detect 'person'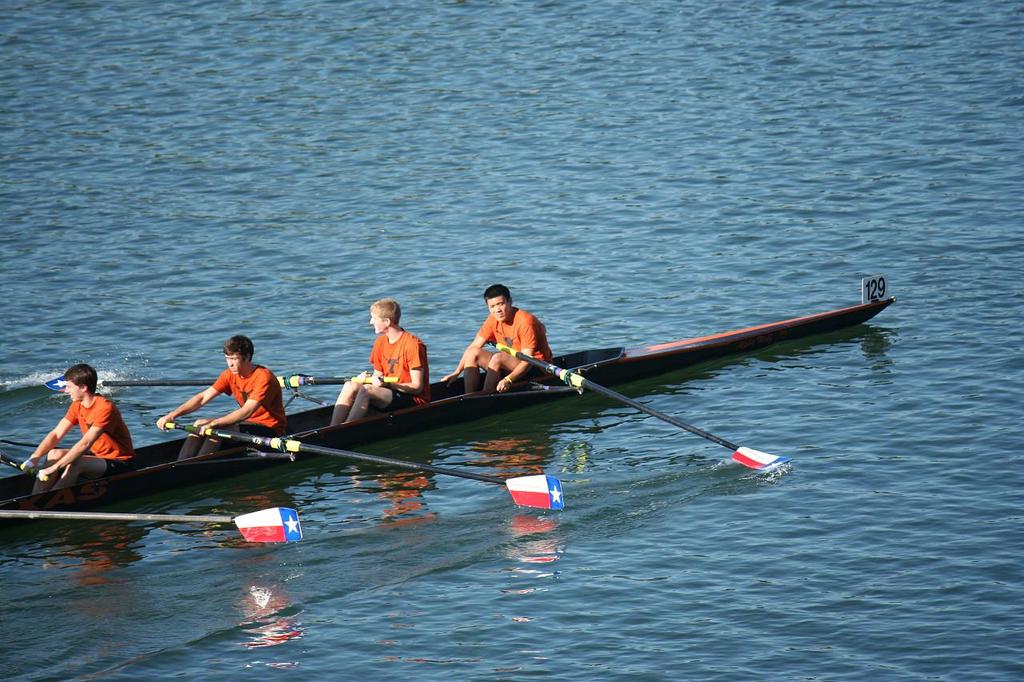
x1=330 y1=301 x2=428 y2=421
